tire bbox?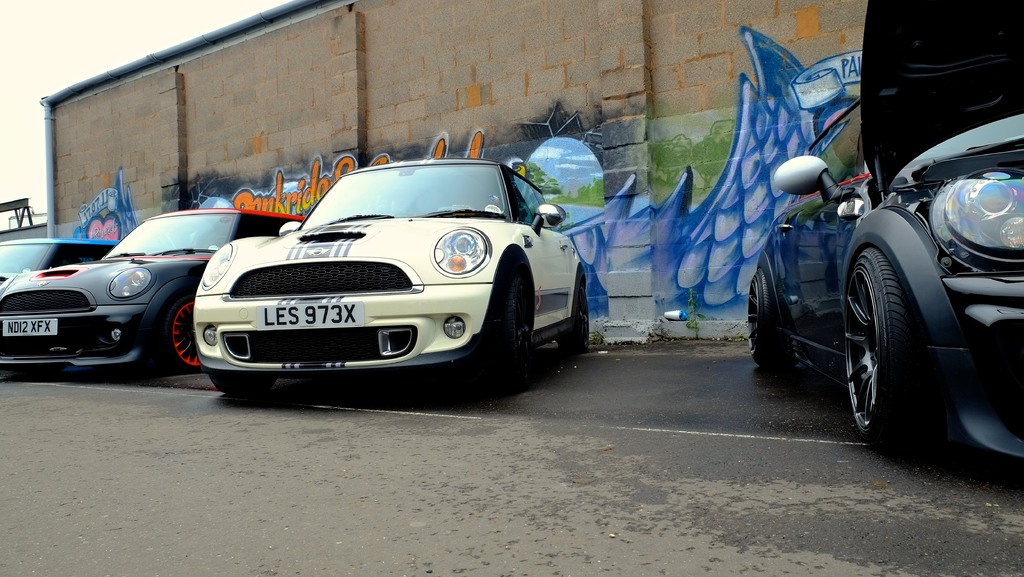
region(479, 249, 545, 394)
